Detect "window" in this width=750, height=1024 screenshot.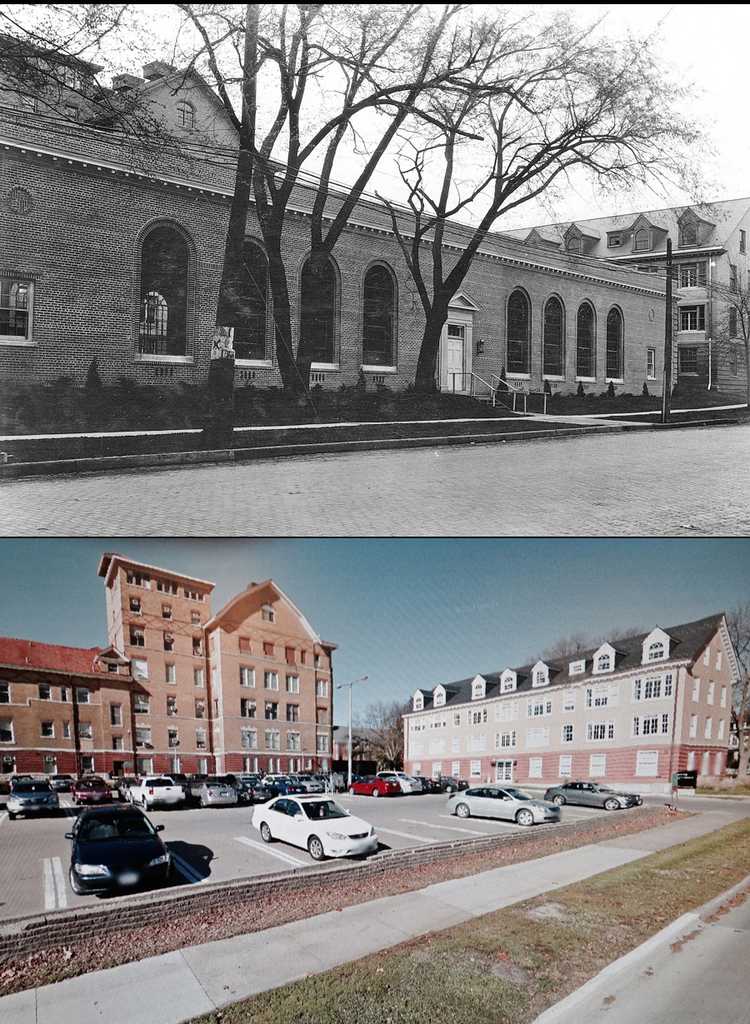
Detection: <box>193,702,203,717</box>.
